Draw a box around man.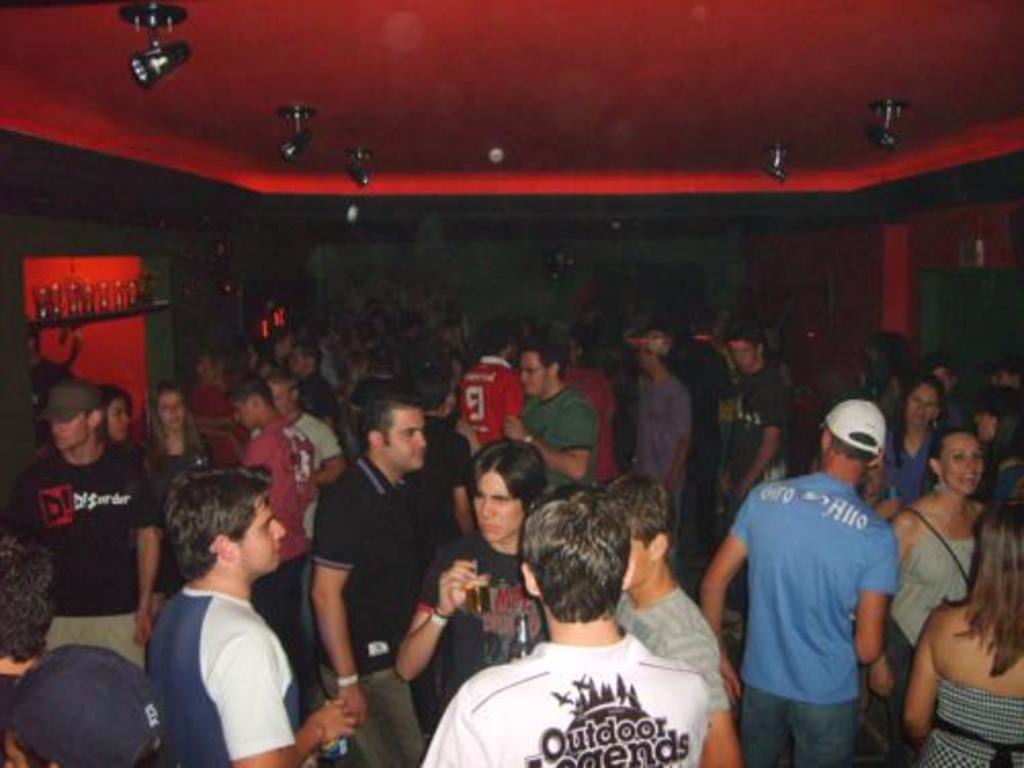
<region>496, 336, 600, 487</region>.
